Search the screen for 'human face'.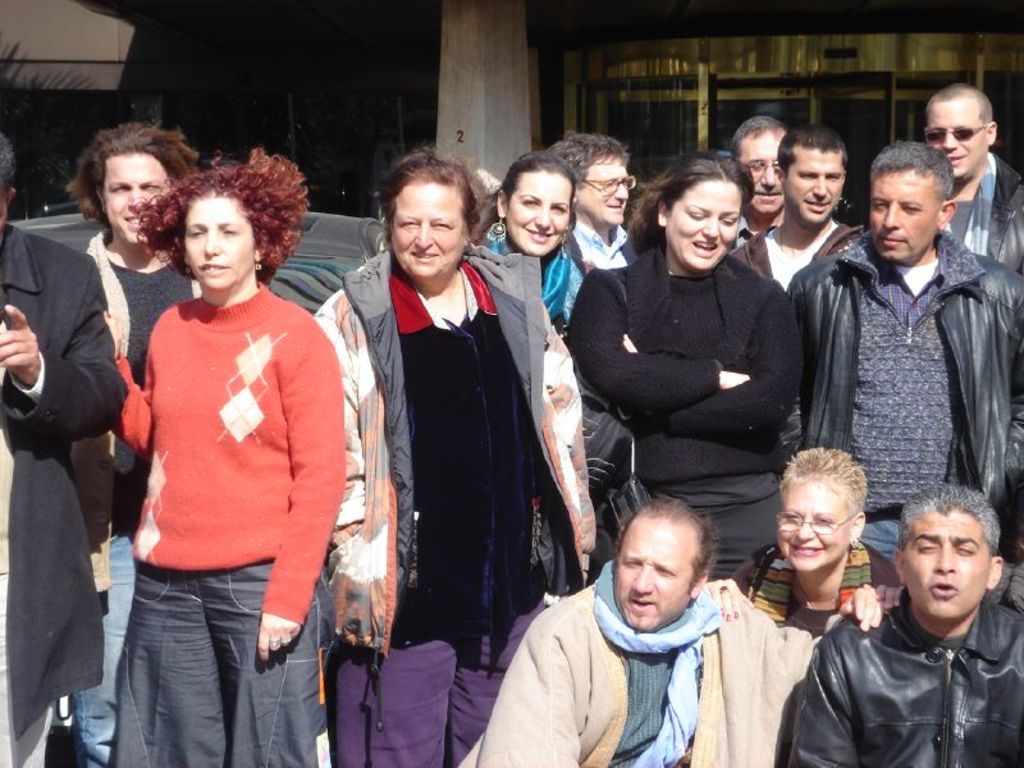
Found at left=728, top=128, right=782, bottom=220.
